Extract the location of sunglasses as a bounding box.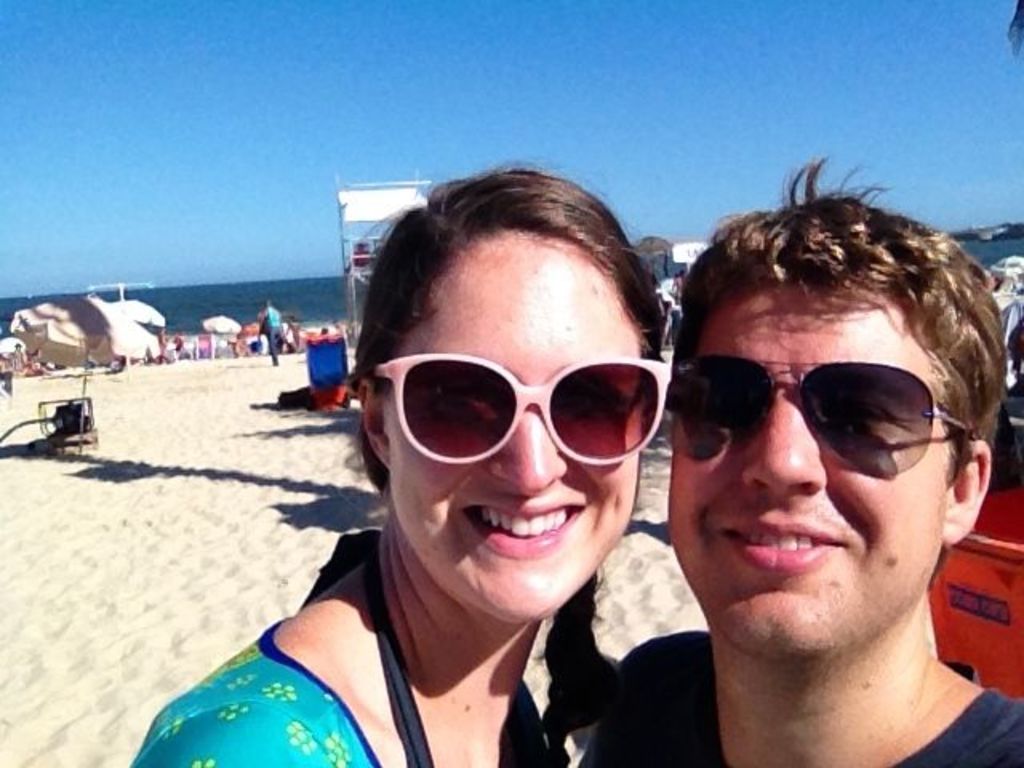
x1=669 y1=354 x2=971 y2=478.
